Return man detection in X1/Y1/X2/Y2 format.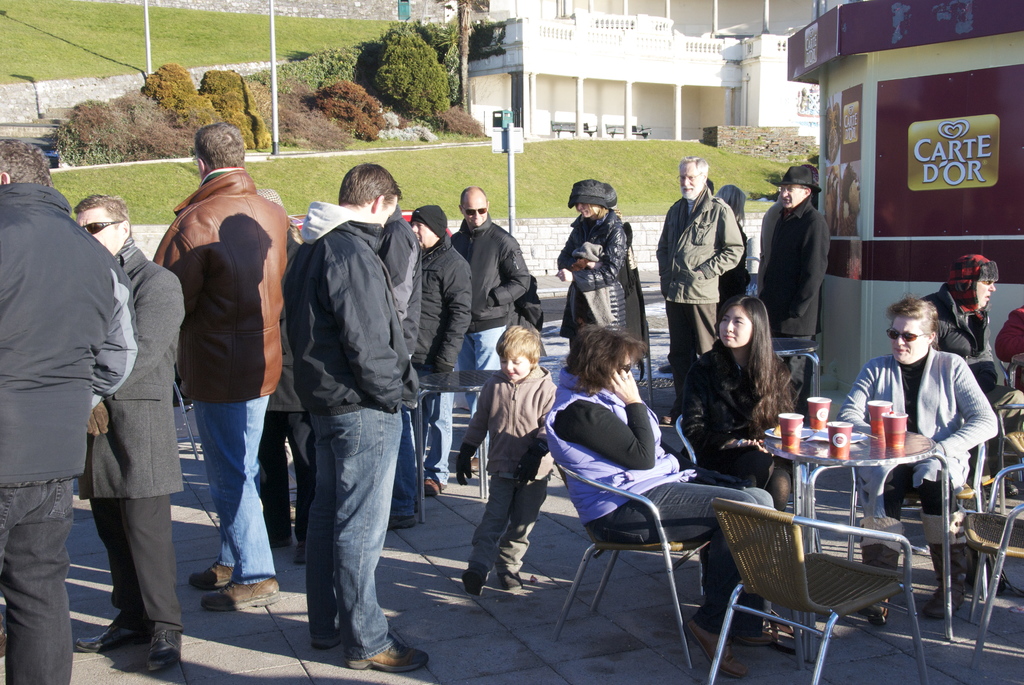
0/138/145/684.
